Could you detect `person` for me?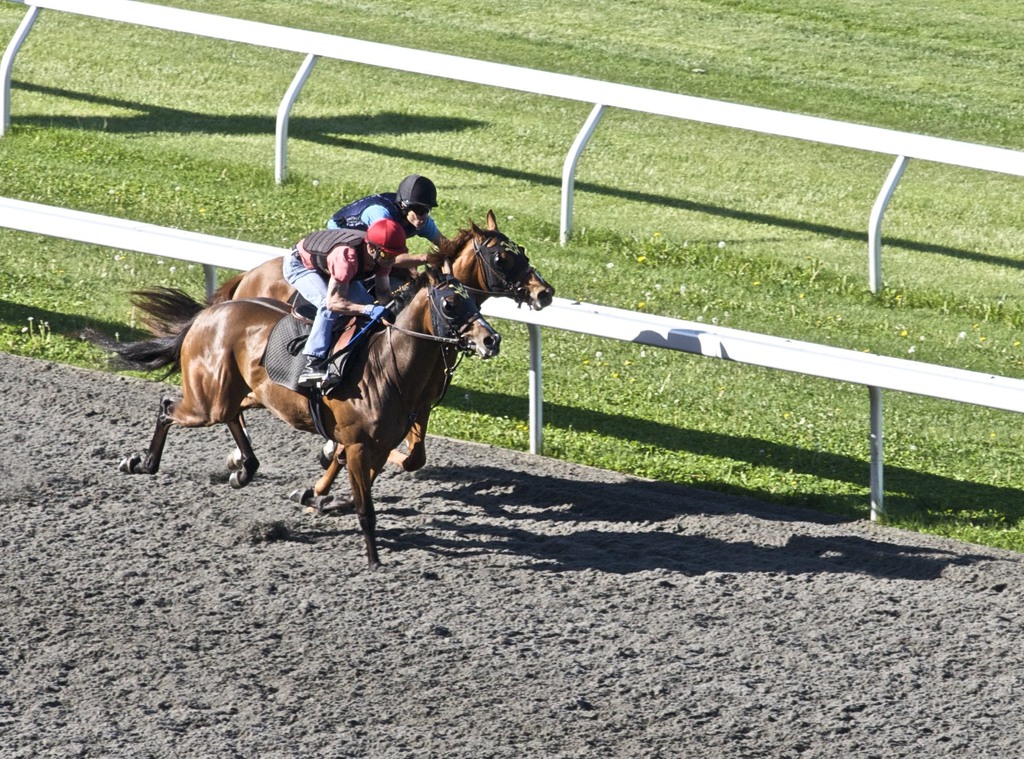
Detection result: x1=278, y1=215, x2=412, y2=394.
